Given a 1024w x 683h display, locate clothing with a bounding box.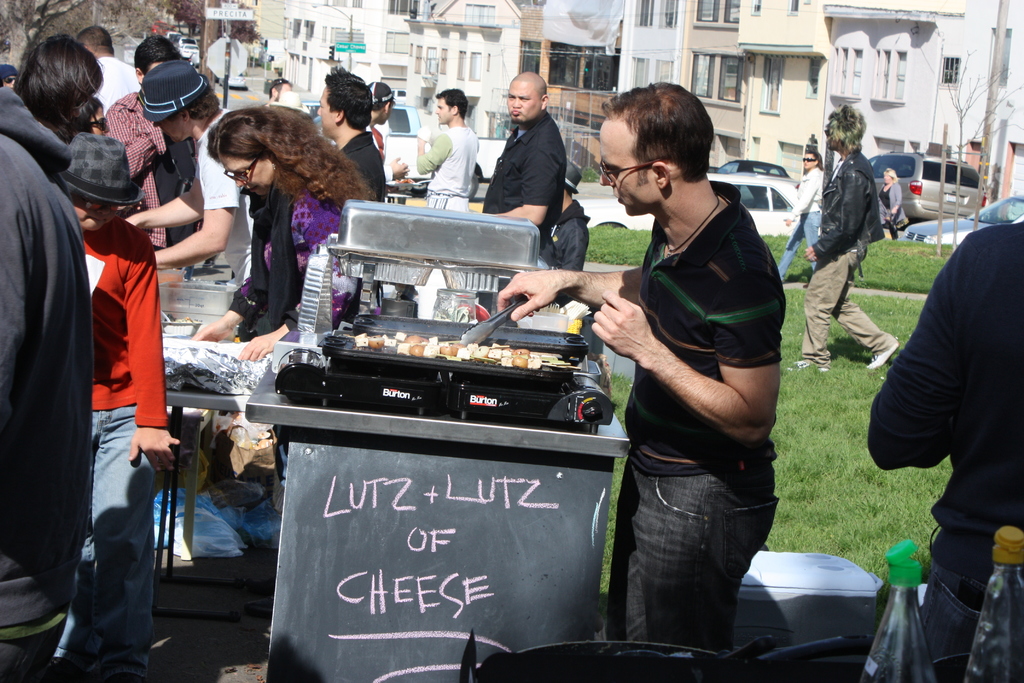
Located: bbox=(343, 129, 377, 202).
